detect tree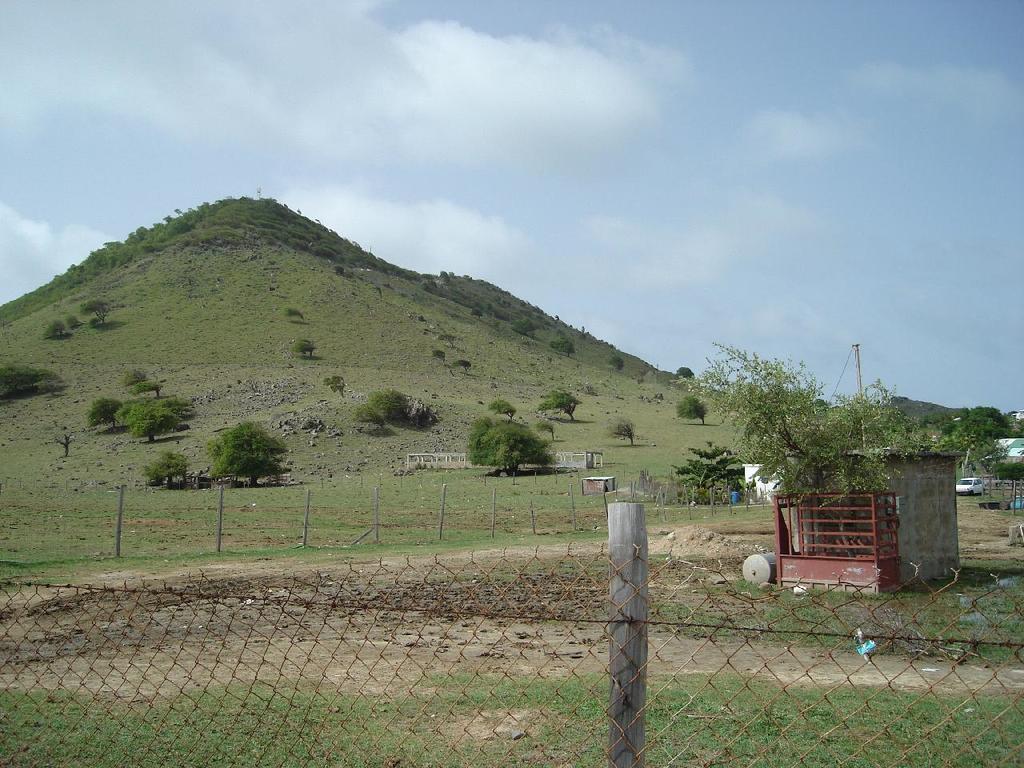
[318,376,346,392]
